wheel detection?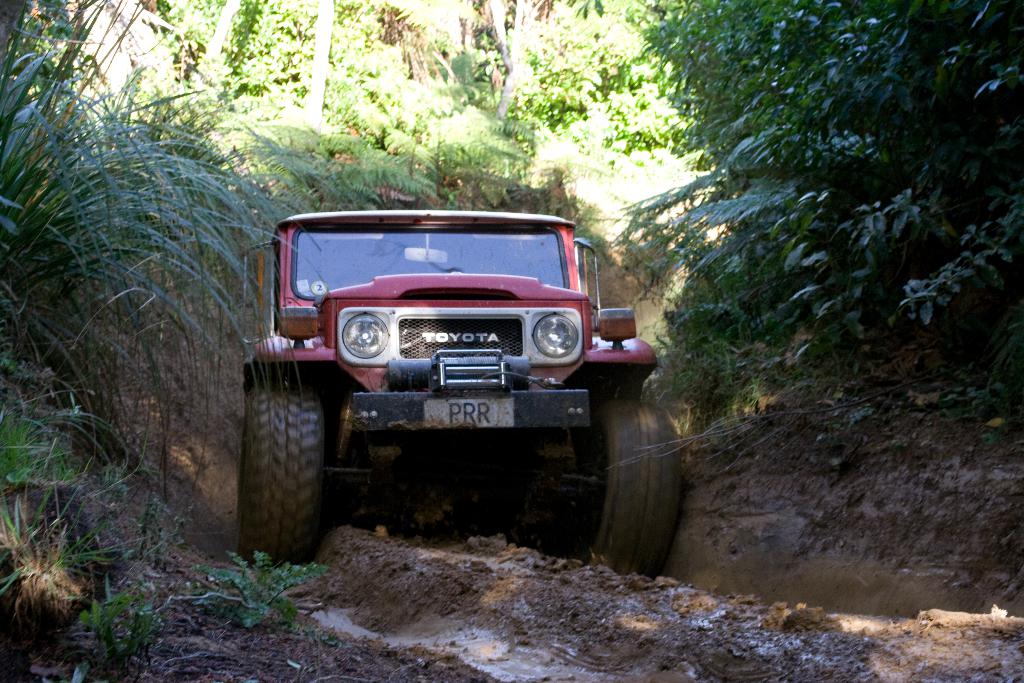
l=592, t=379, r=694, b=575
